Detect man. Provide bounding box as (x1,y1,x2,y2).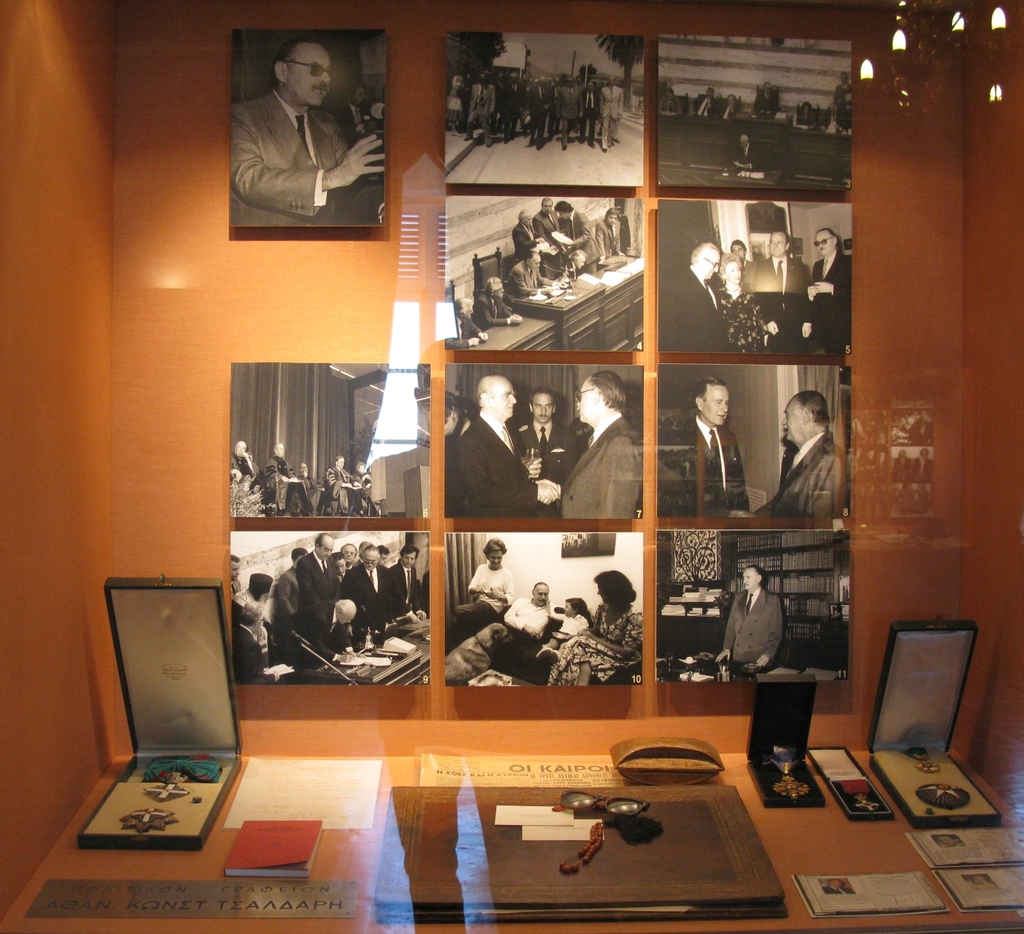
(227,42,387,230).
